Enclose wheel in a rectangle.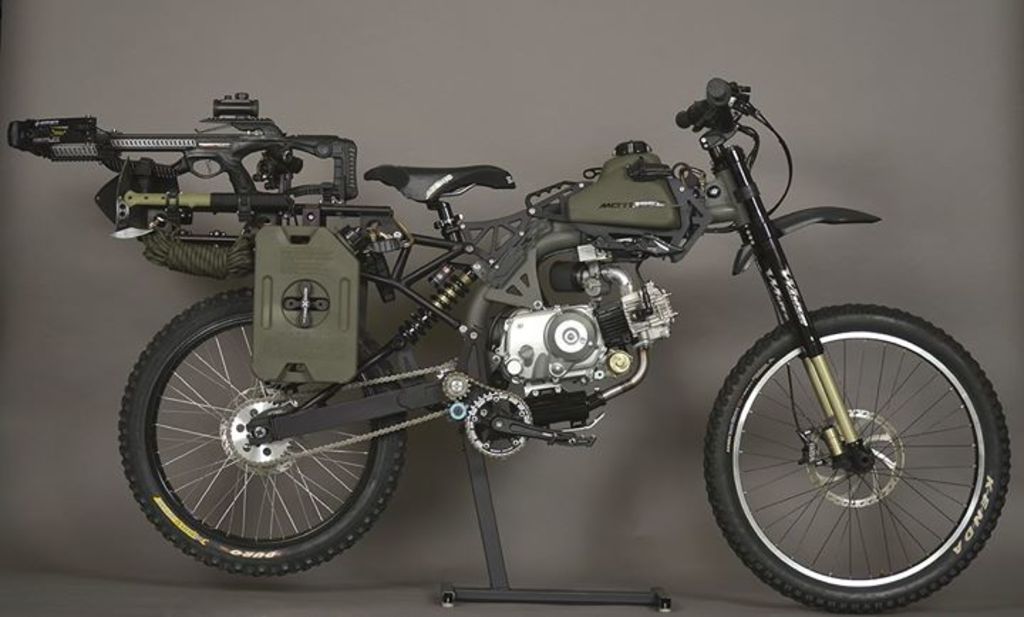
(left=703, top=303, right=1014, bottom=610).
